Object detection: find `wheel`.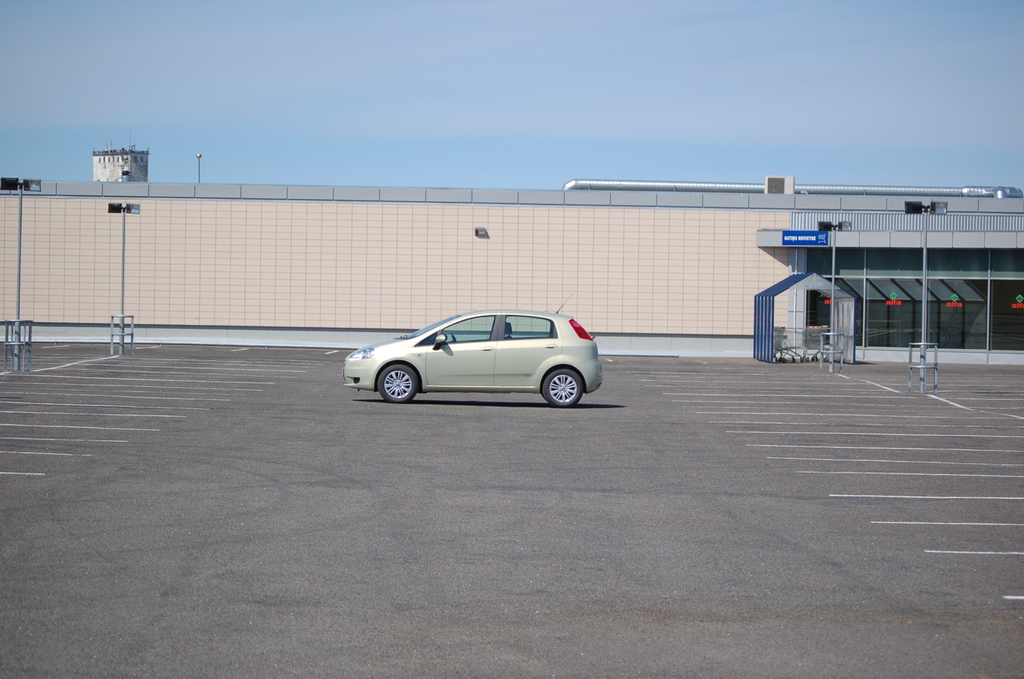
BBox(374, 361, 421, 402).
